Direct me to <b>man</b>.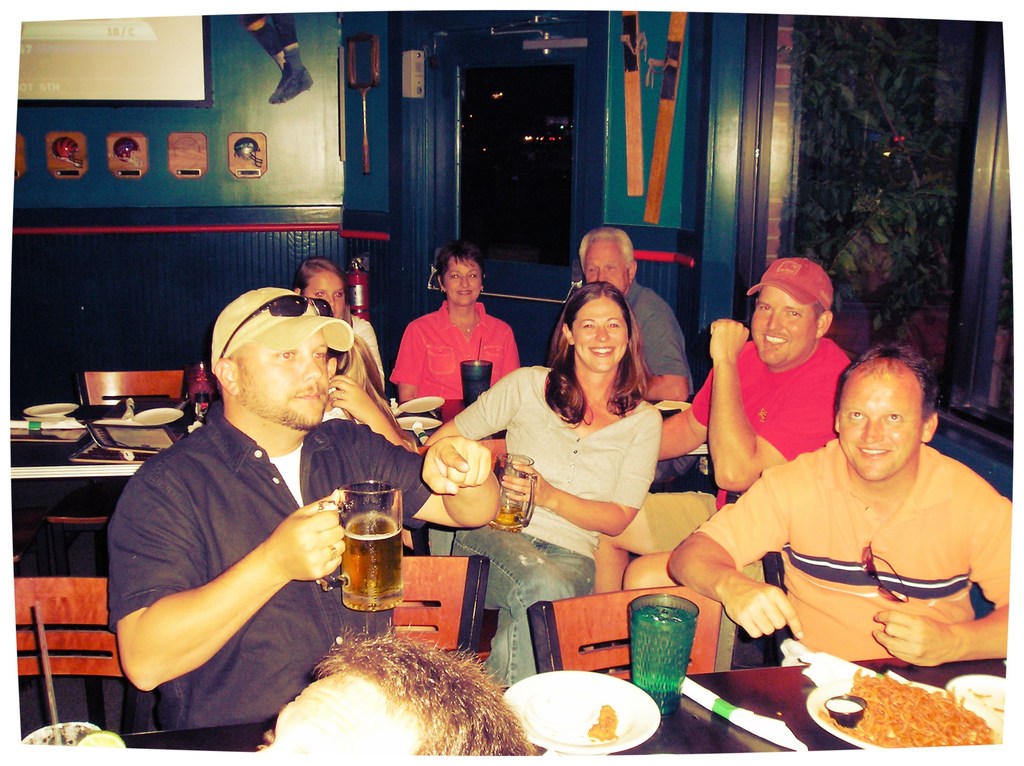
Direction: 580,221,696,401.
